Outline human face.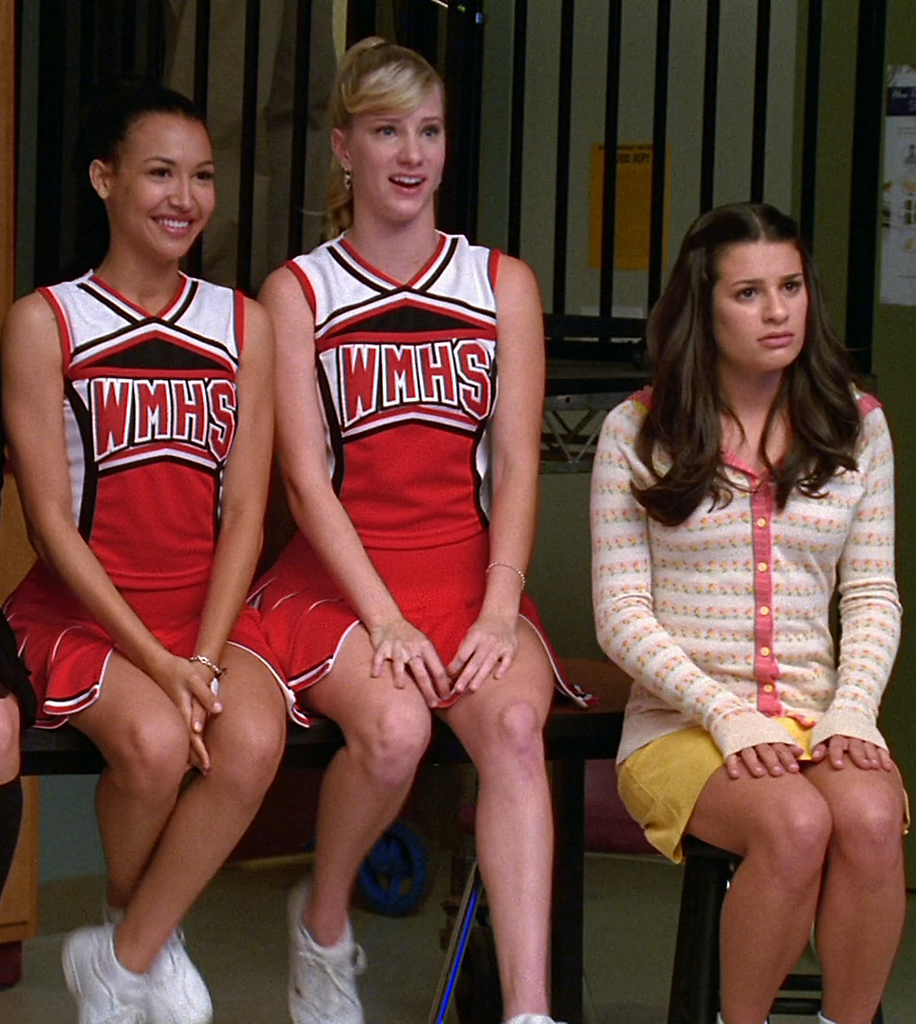
Outline: 353 83 447 214.
